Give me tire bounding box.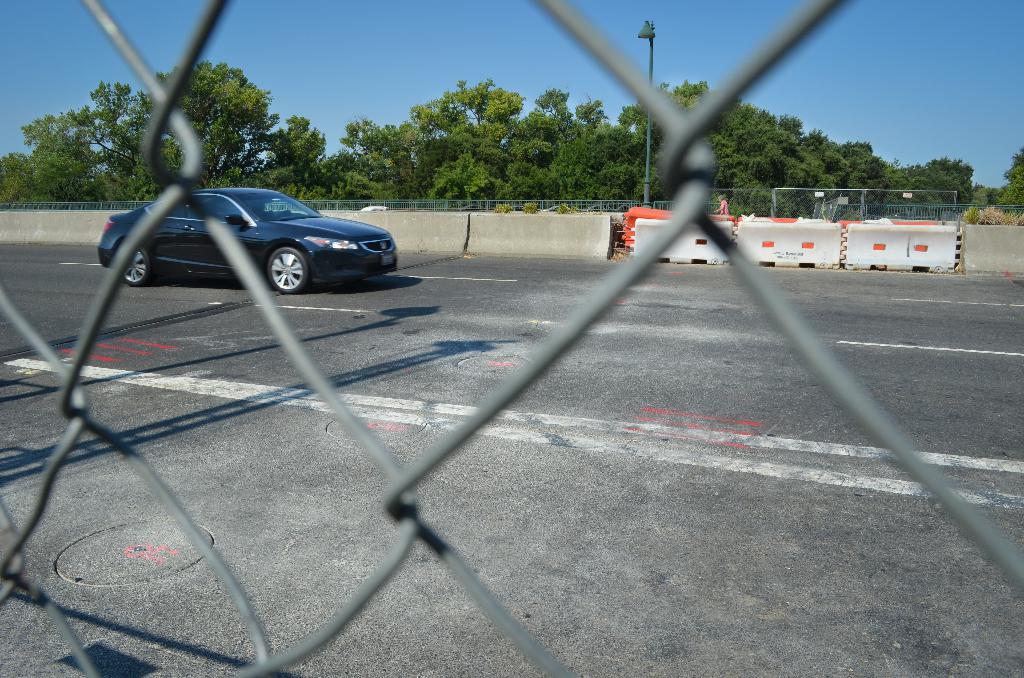
pyautogui.locateOnScreen(124, 247, 147, 287).
